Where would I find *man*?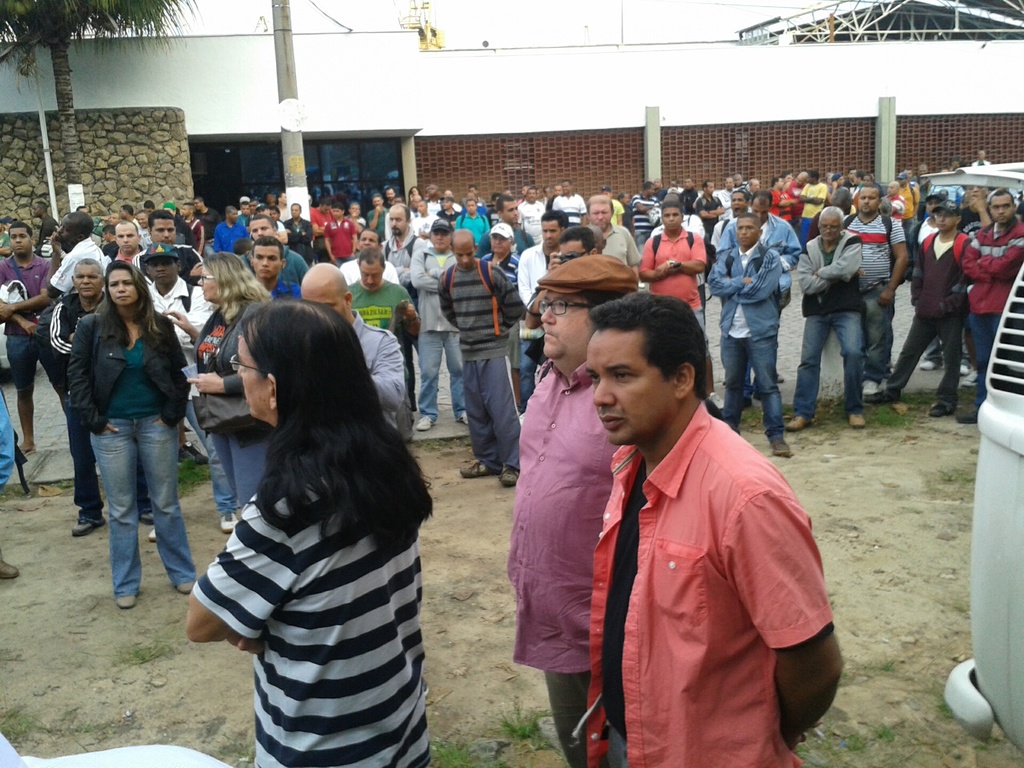
At left=132, top=207, right=207, bottom=467.
